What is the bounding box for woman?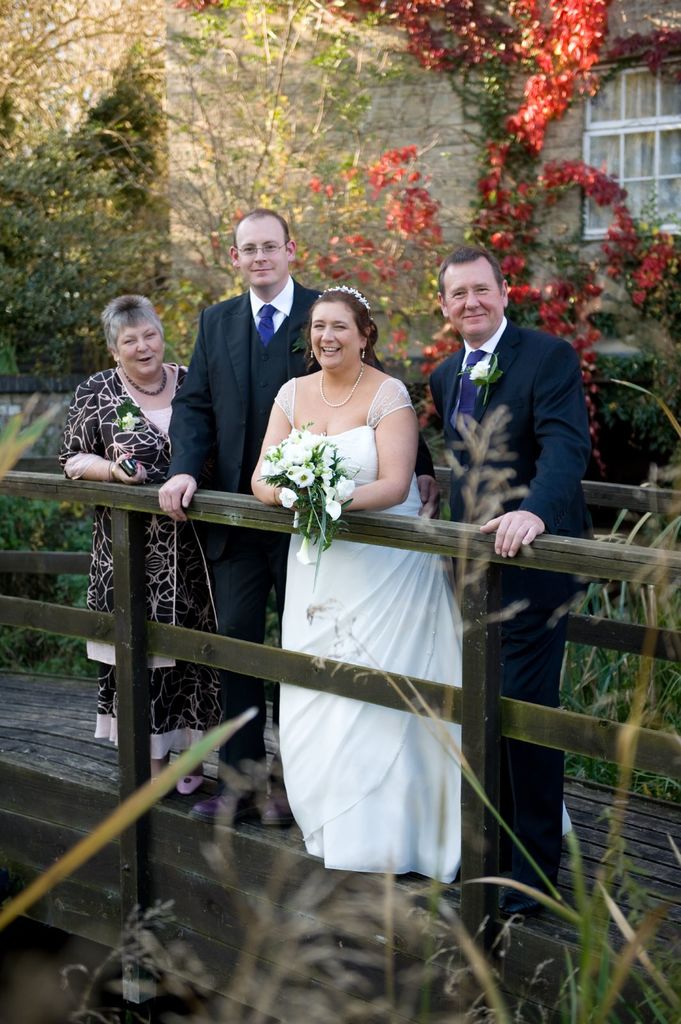
(54, 297, 235, 804).
